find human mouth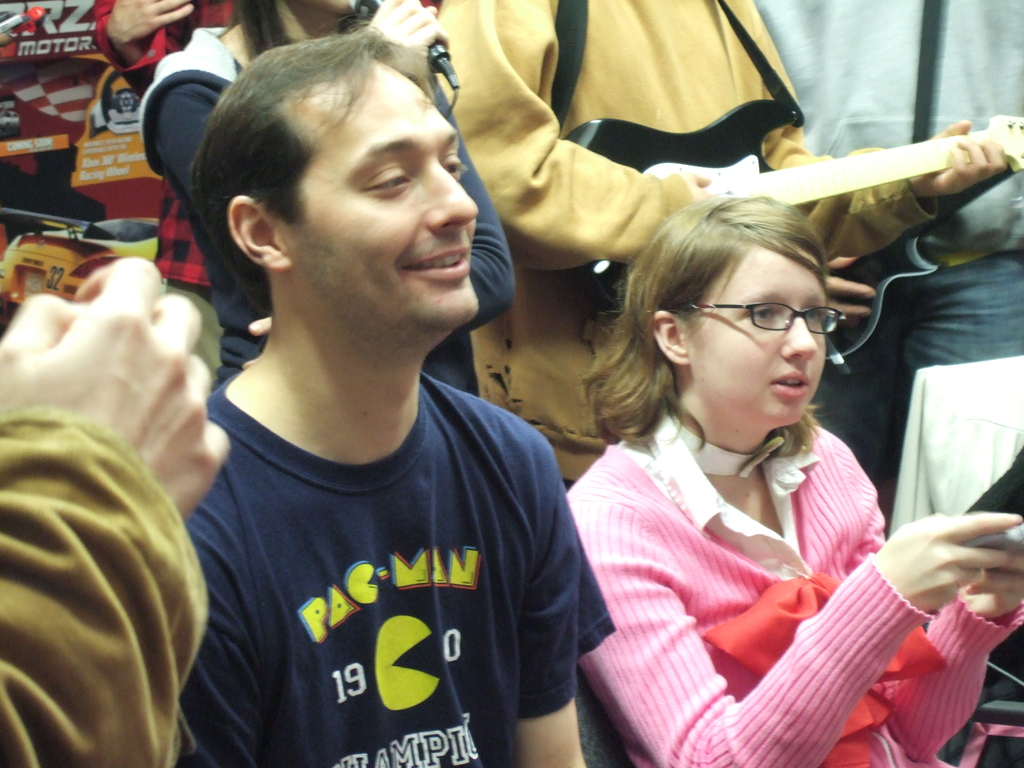
(left=392, top=241, right=465, bottom=278)
